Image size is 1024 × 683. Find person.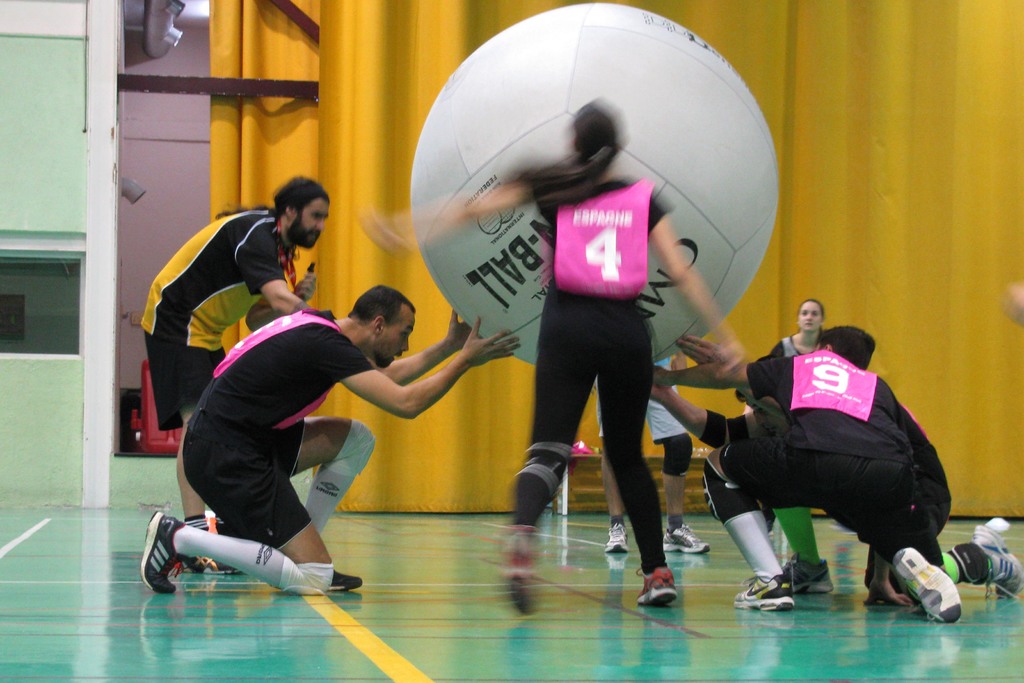
[x1=590, y1=353, x2=716, y2=554].
